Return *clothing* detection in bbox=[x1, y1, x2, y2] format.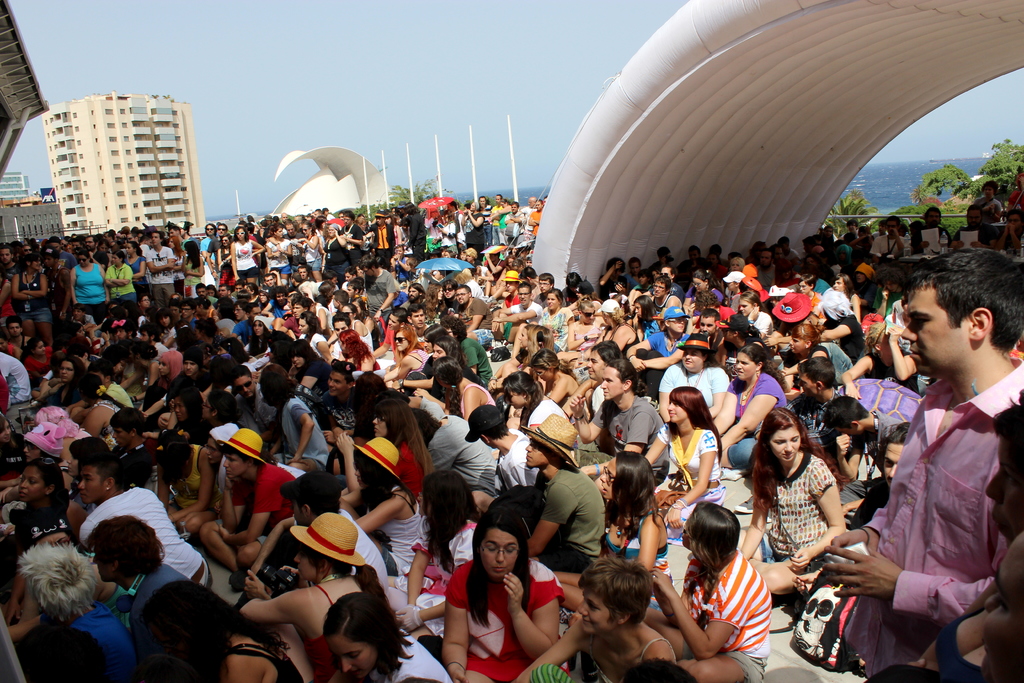
bbox=[346, 311, 372, 356].
